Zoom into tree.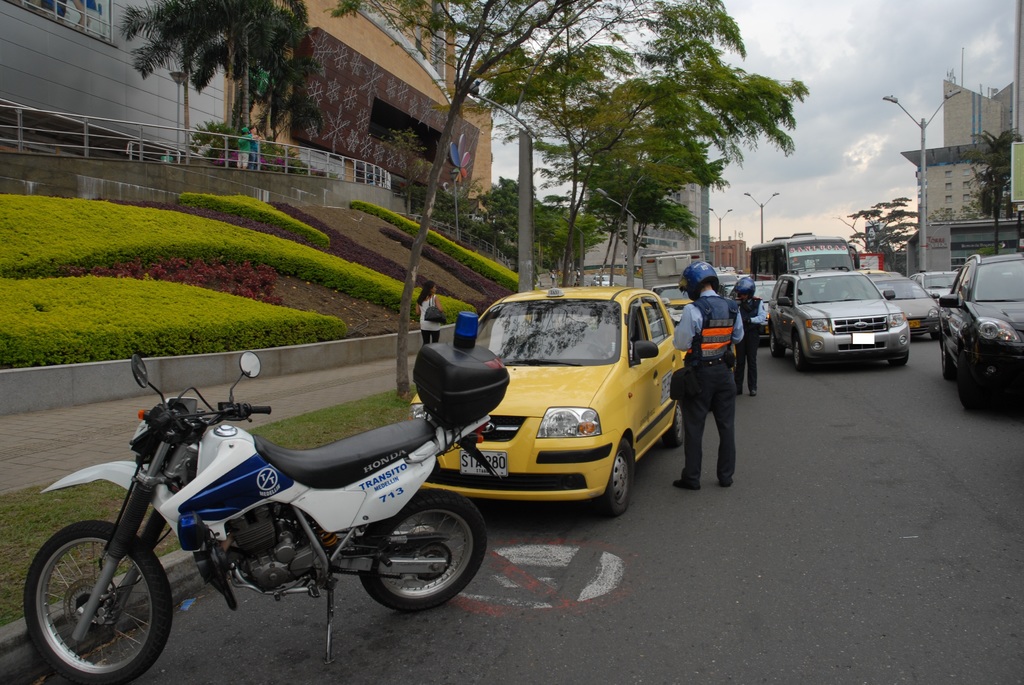
Zoom target: box(332, 0, 579, 398).
